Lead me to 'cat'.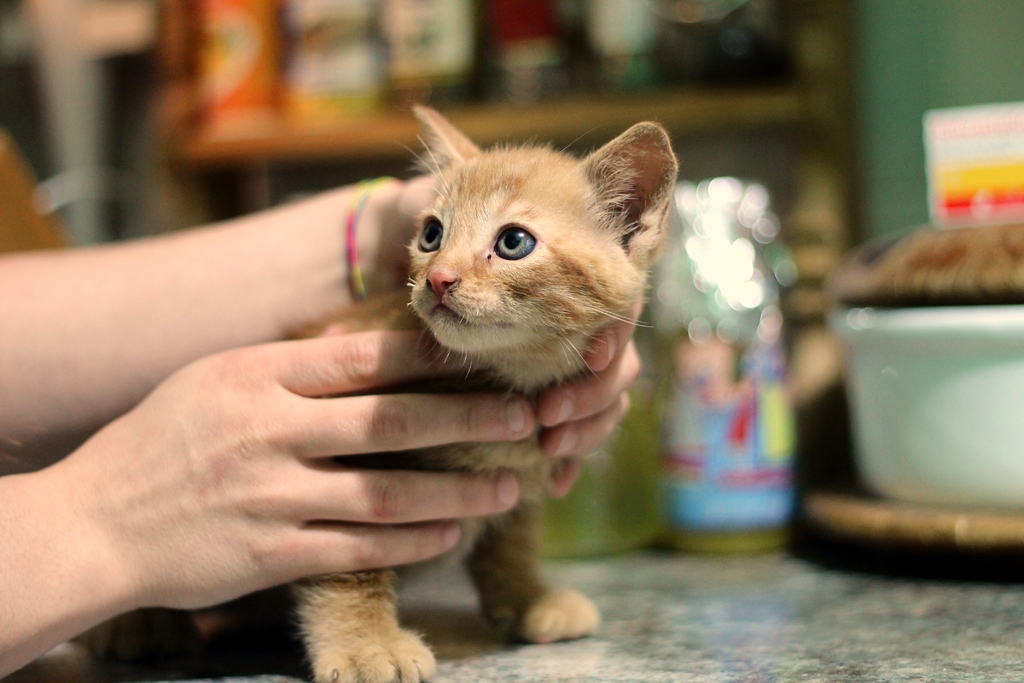
Lead to <region>280, 103, 683, 682</region>.
